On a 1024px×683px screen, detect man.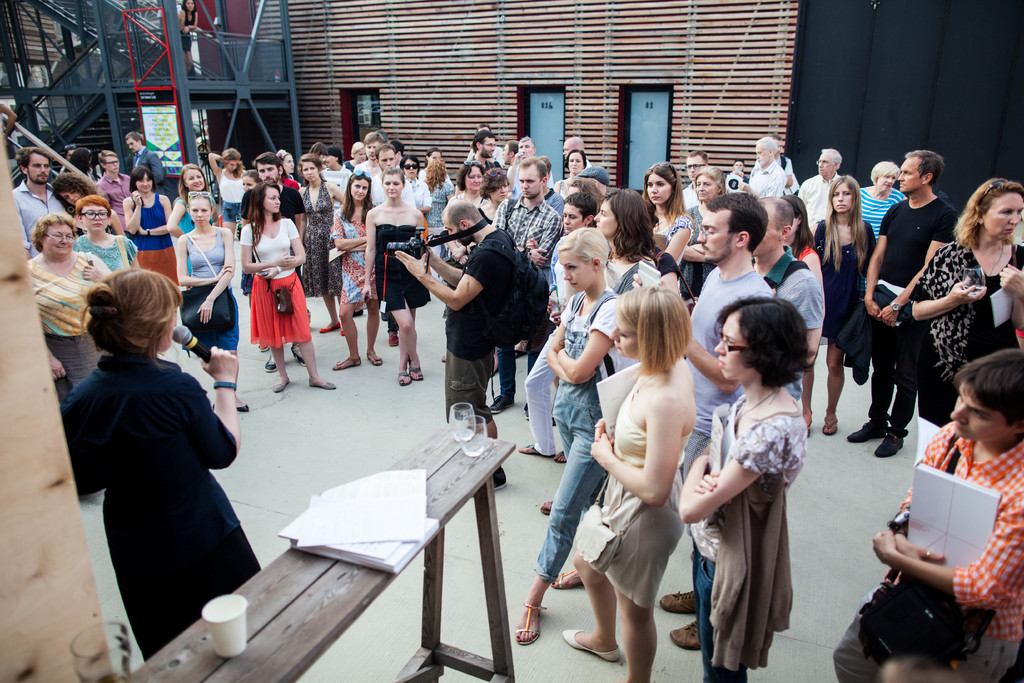
pyautogui.locateOnScreen(79, 145, 131, 215).
